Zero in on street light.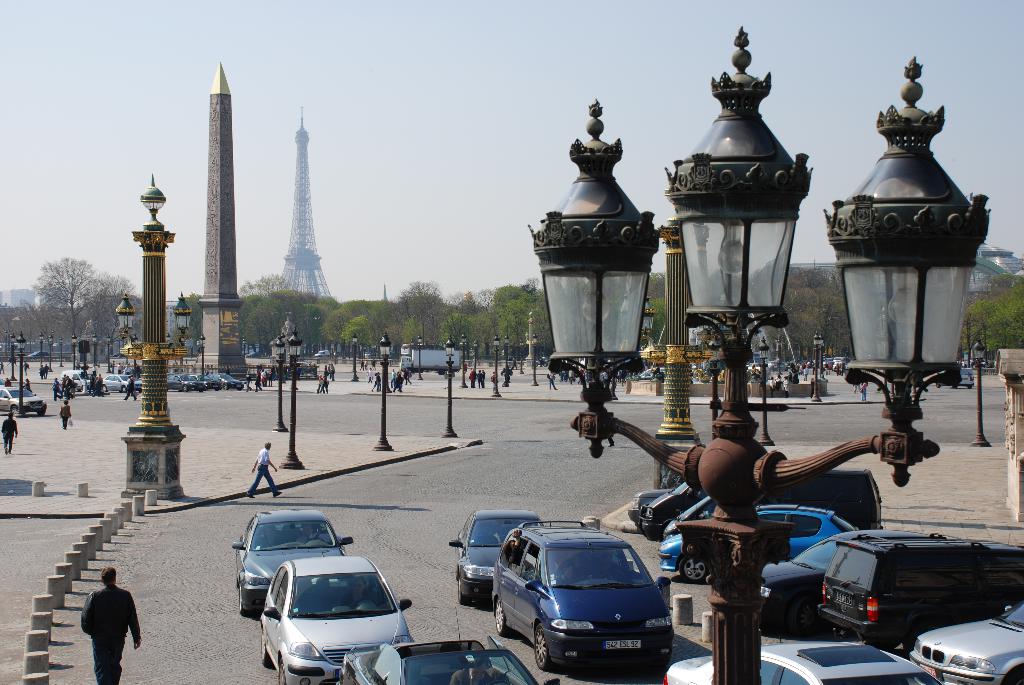
Zeroed in: region(967, 338, 989, 447).
